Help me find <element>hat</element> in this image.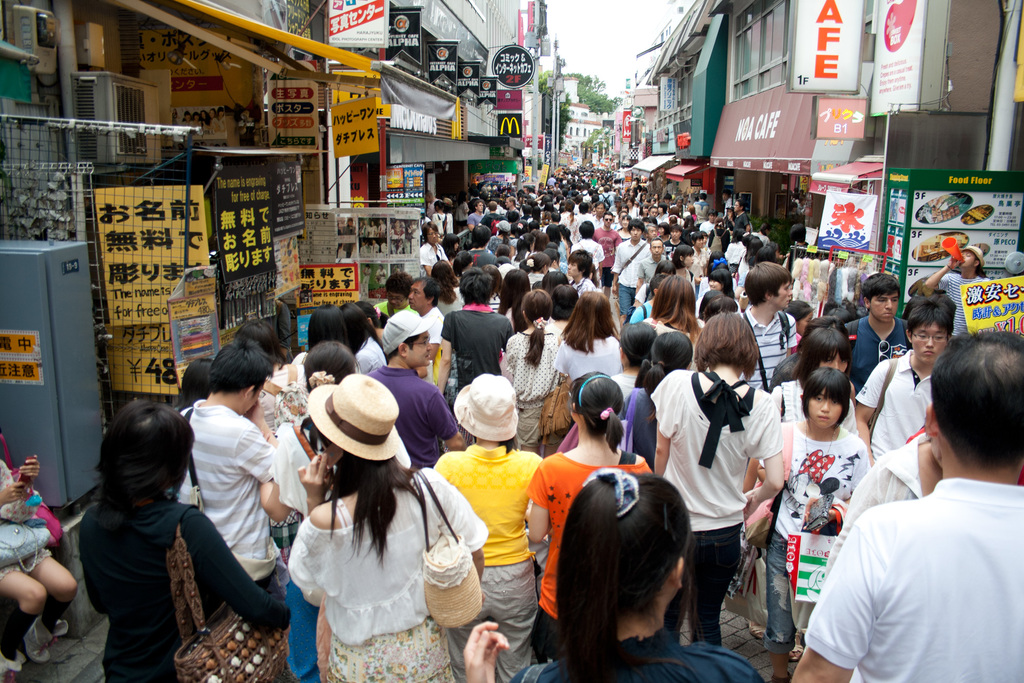
Found it: Rect(305, 372, 400, 458).
